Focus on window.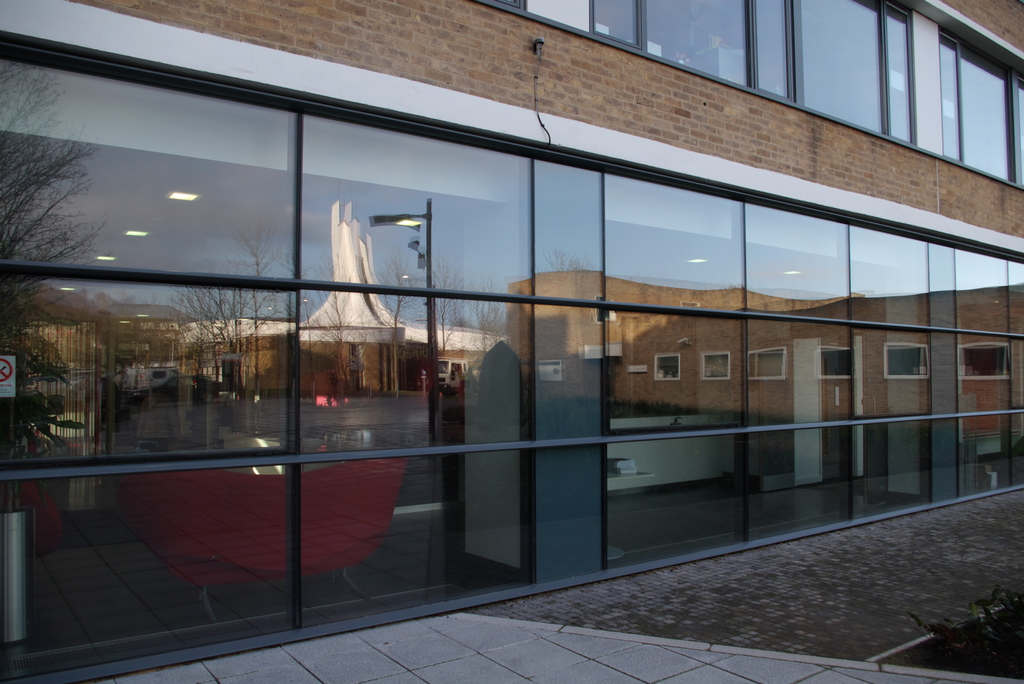
Focused at {"x1": 943, "y1": 27, "x2": 1023, "y2": 194}.
